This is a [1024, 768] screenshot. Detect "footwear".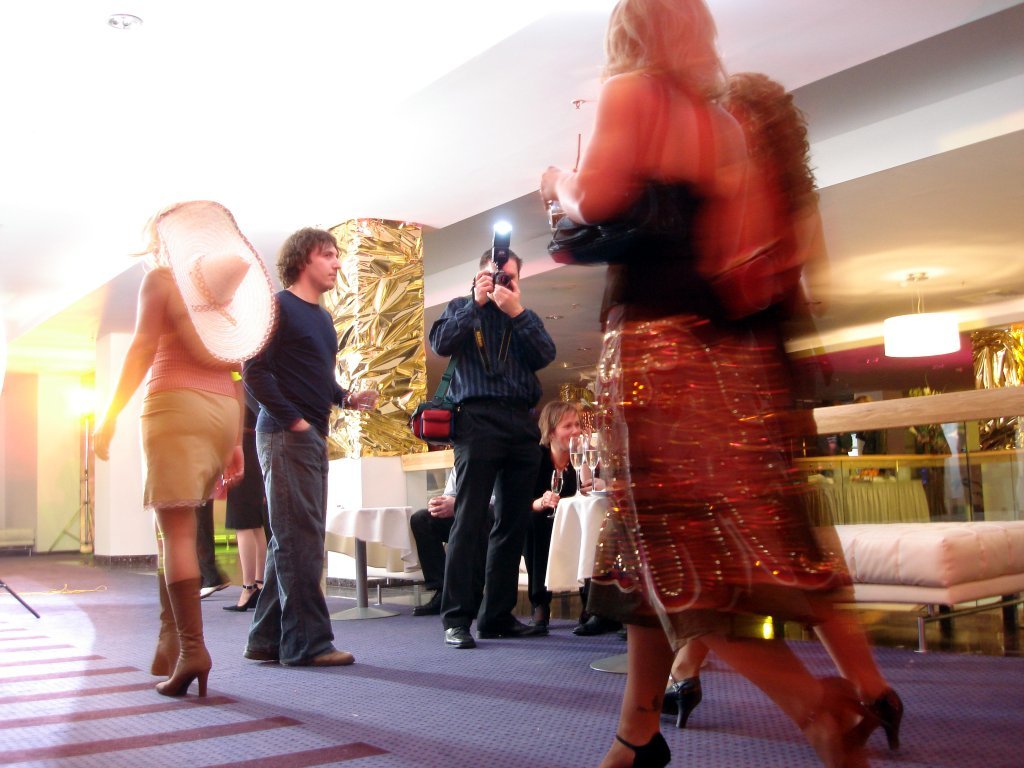
<box>154,572,187,673</box>.
